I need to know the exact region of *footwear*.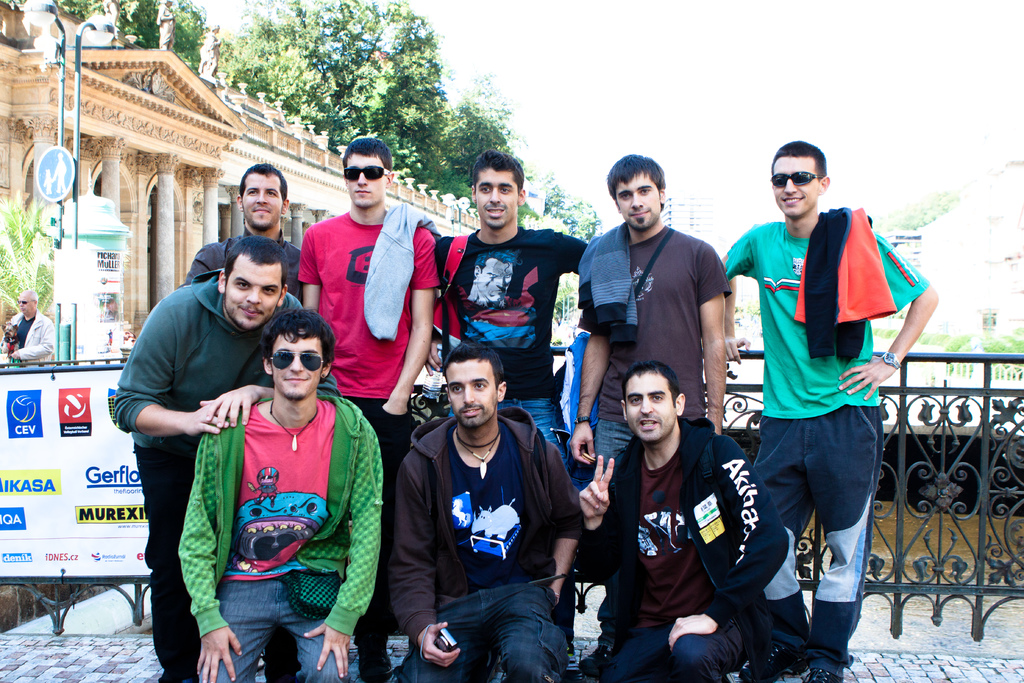
Region: box(577, 641, 624, 679).
